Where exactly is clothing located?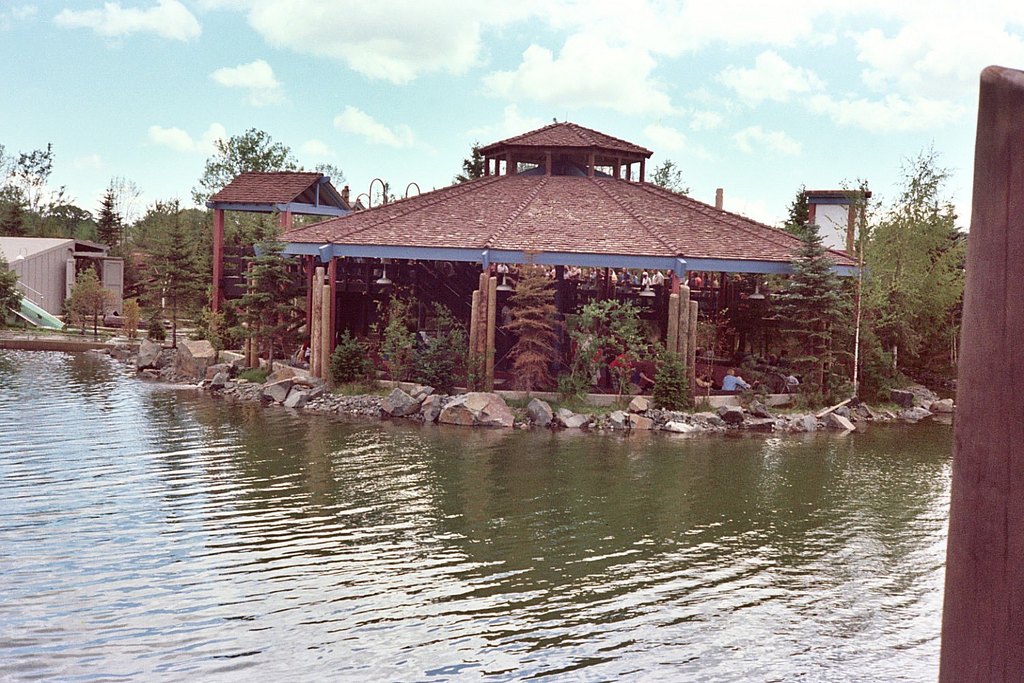
Its bounding box is bbox=(592, 346, 606, 390).
